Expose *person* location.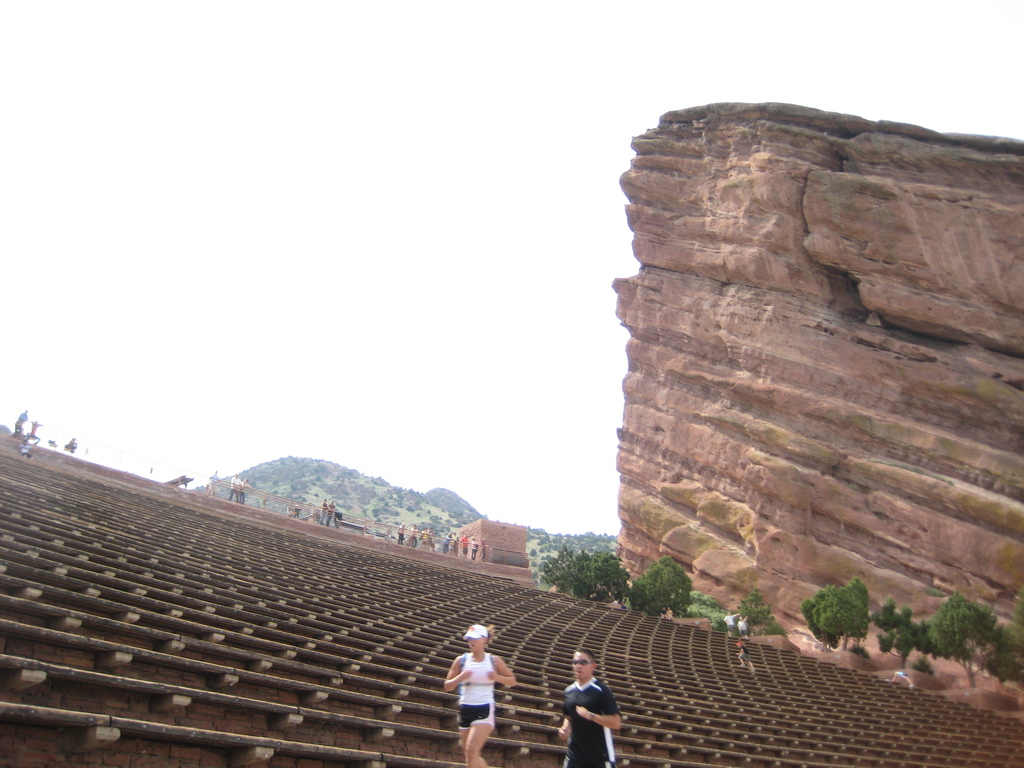
Exposed at pyautogui.locateOnScreen(728, 610, 738, 633).
